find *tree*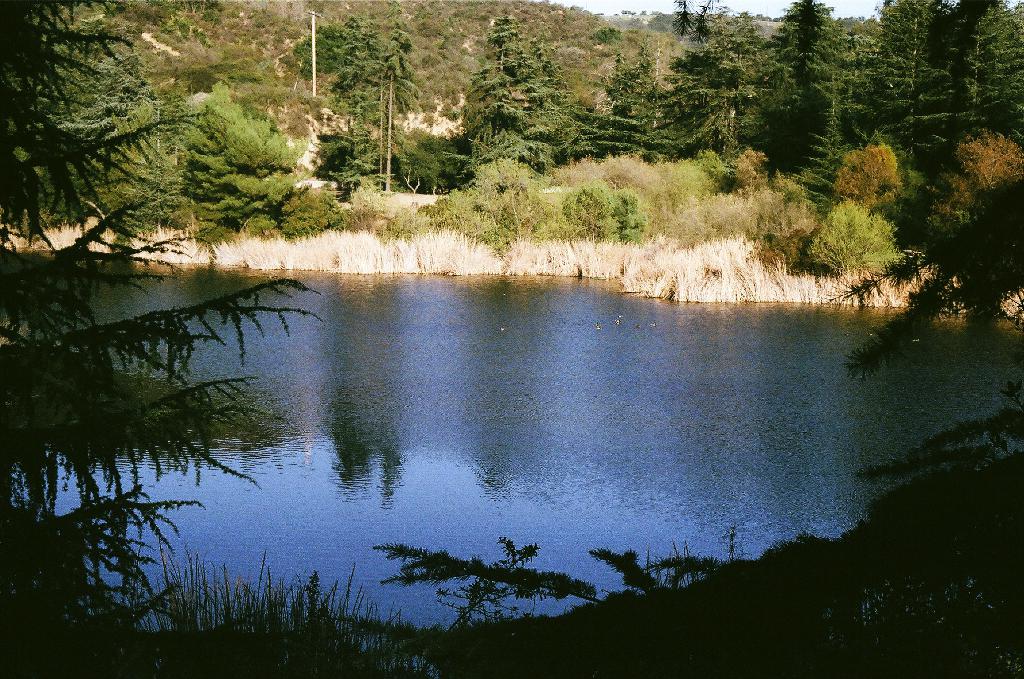
(828,124,1023,379)
